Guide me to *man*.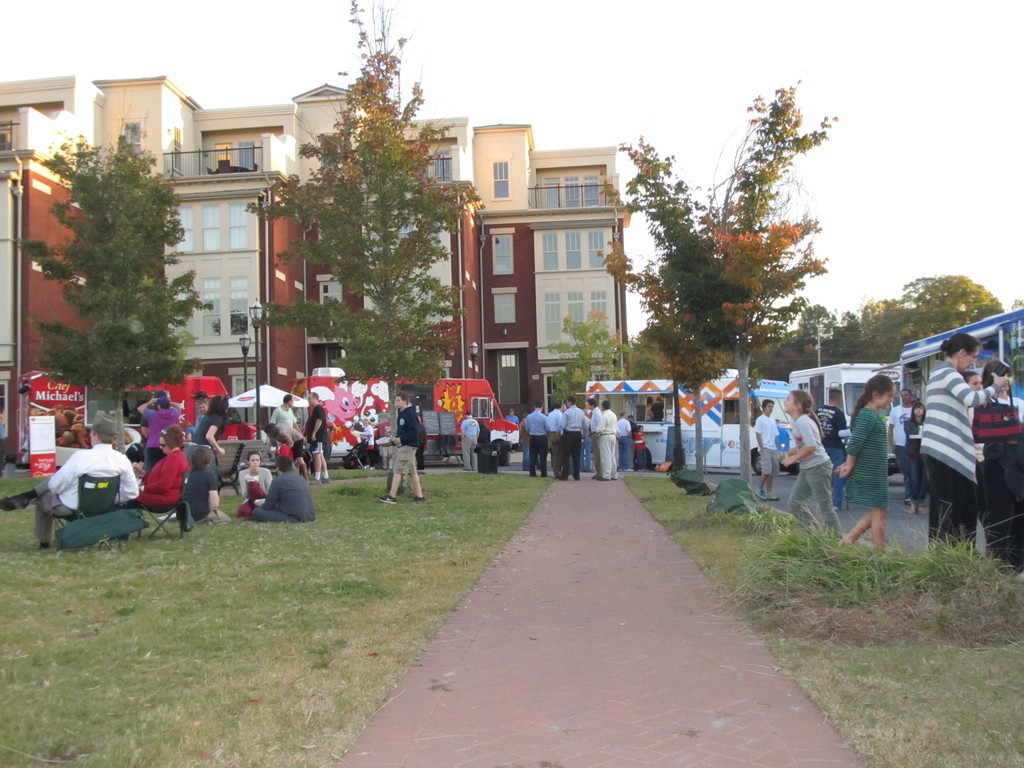
Guidance: 564,397,581,476.
